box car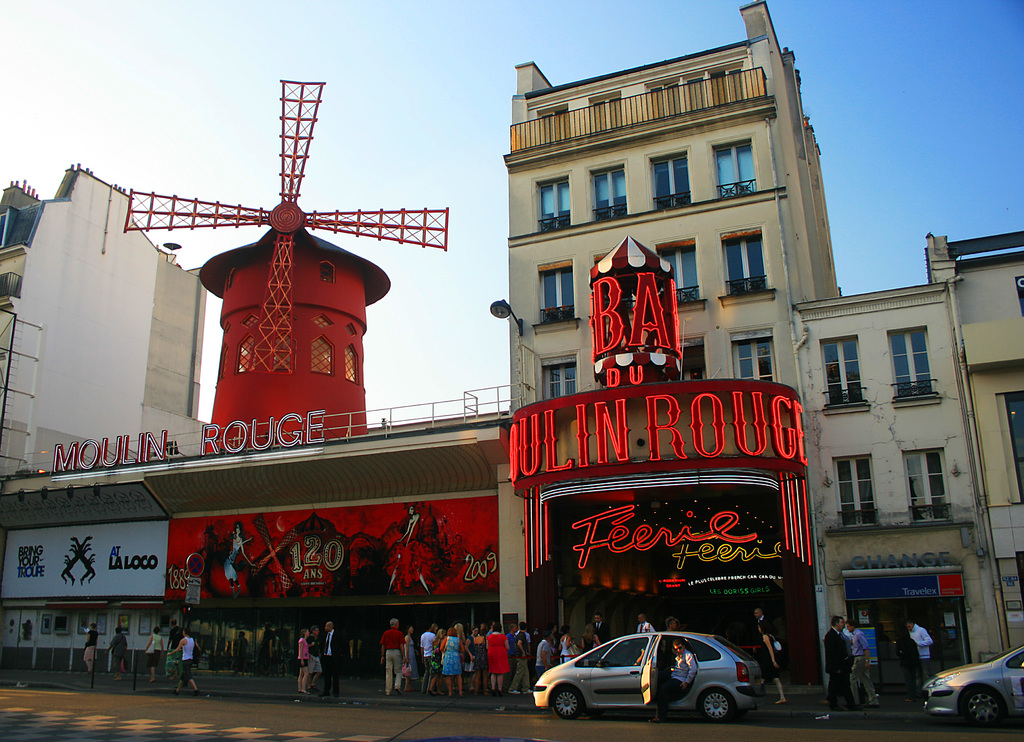
box=[527, 637, 763, 725]
